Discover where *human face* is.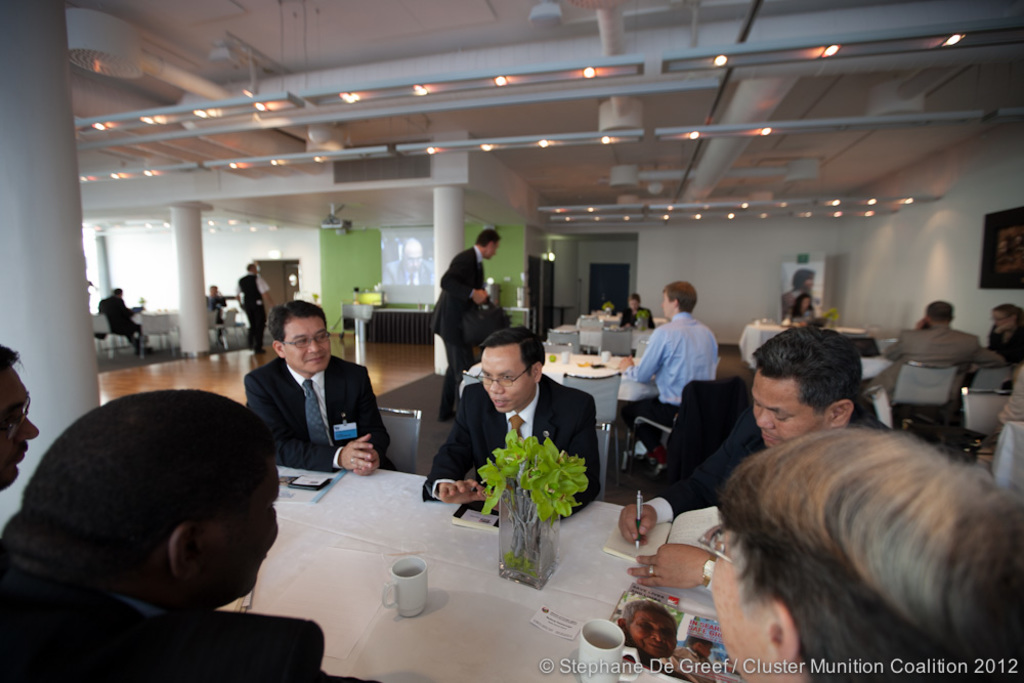
Discovered at <box>712,526,760,677</box>.
